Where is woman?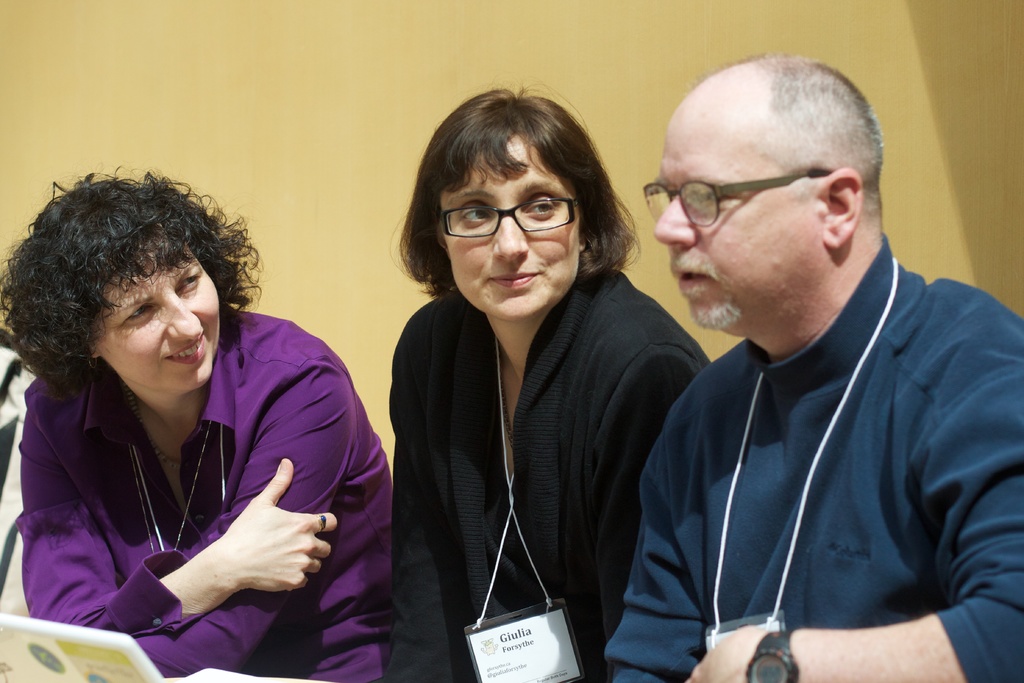
x1=376 y1=81 x2=708 y2=682.
